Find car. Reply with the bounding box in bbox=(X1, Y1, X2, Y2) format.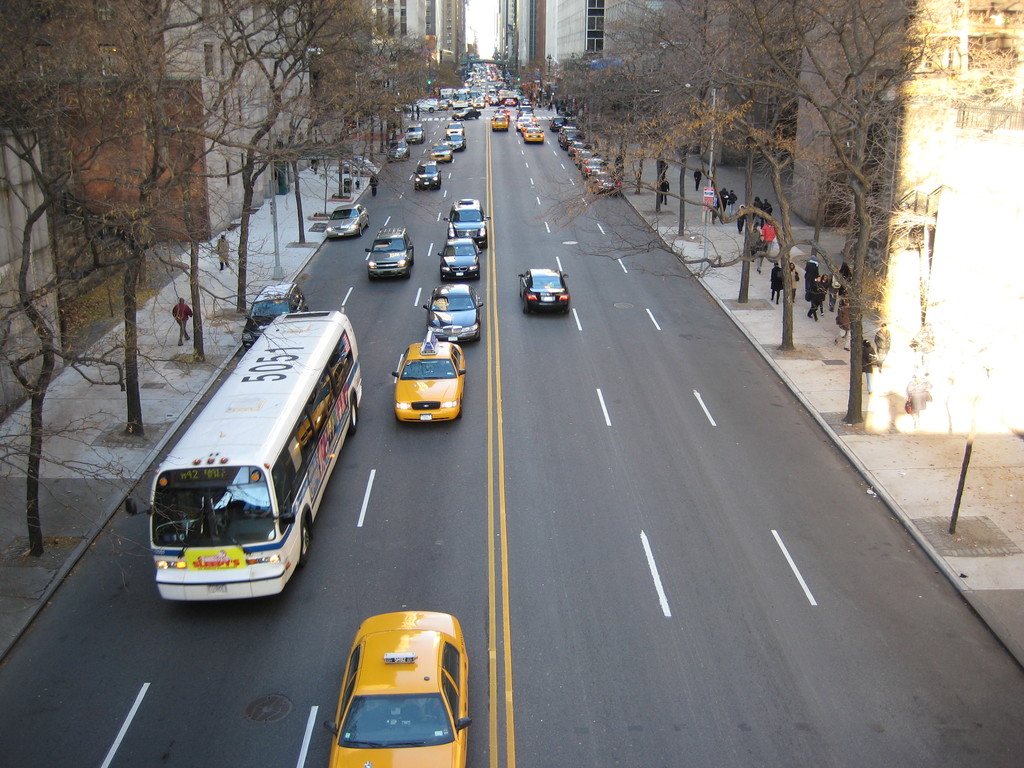
bbox=(392, 343, 463, 425).
